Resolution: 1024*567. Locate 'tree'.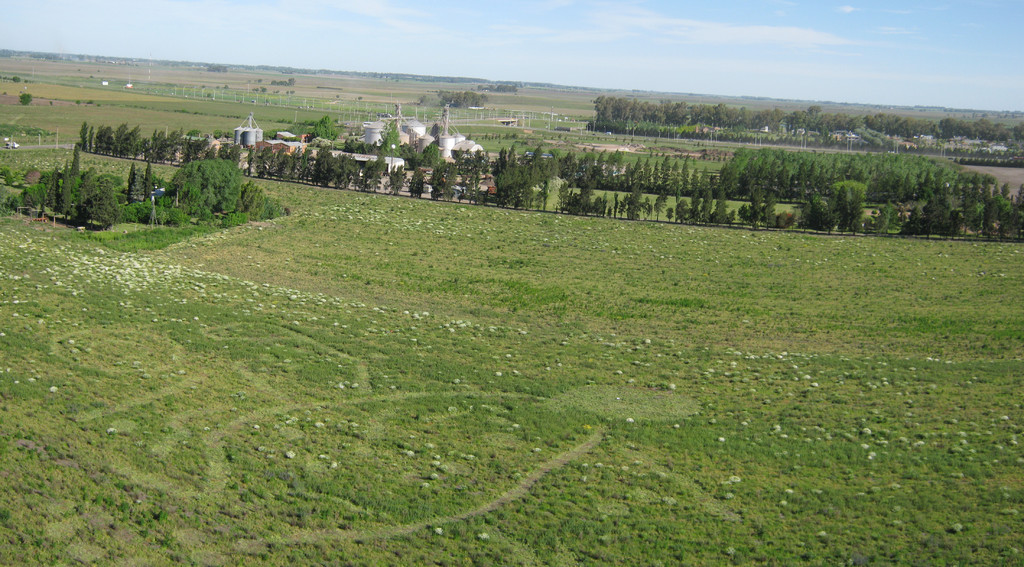
[x1=170, y1=157, x2=248, y2=221].
